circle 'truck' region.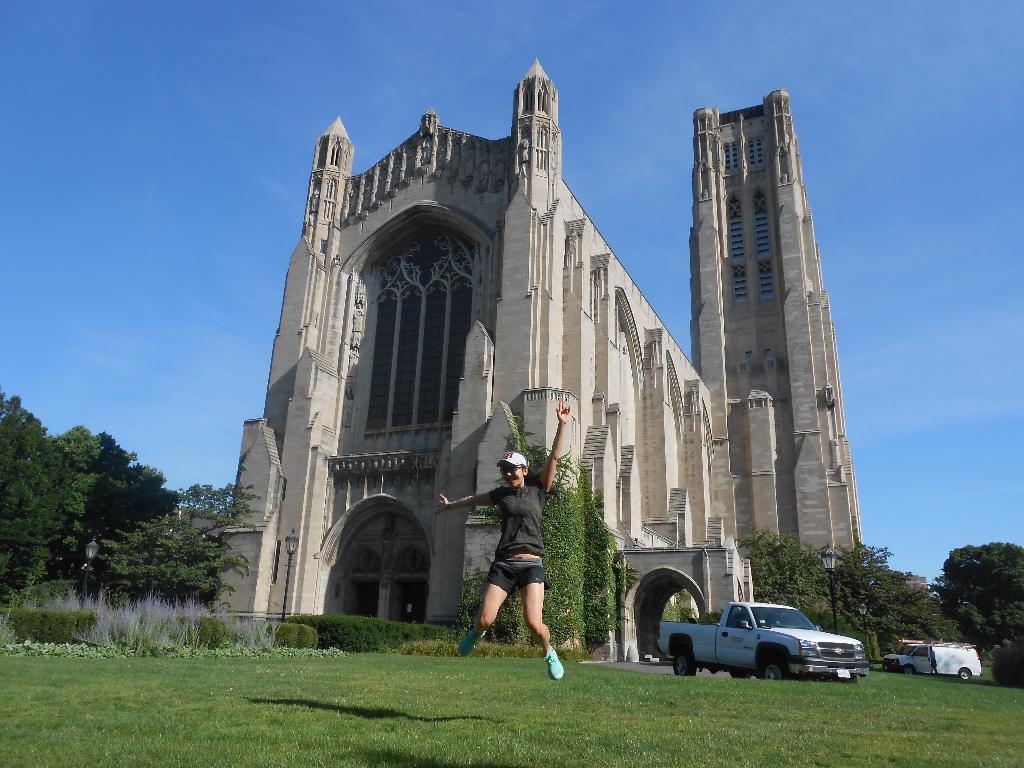
Region: (662,604,857,683).
